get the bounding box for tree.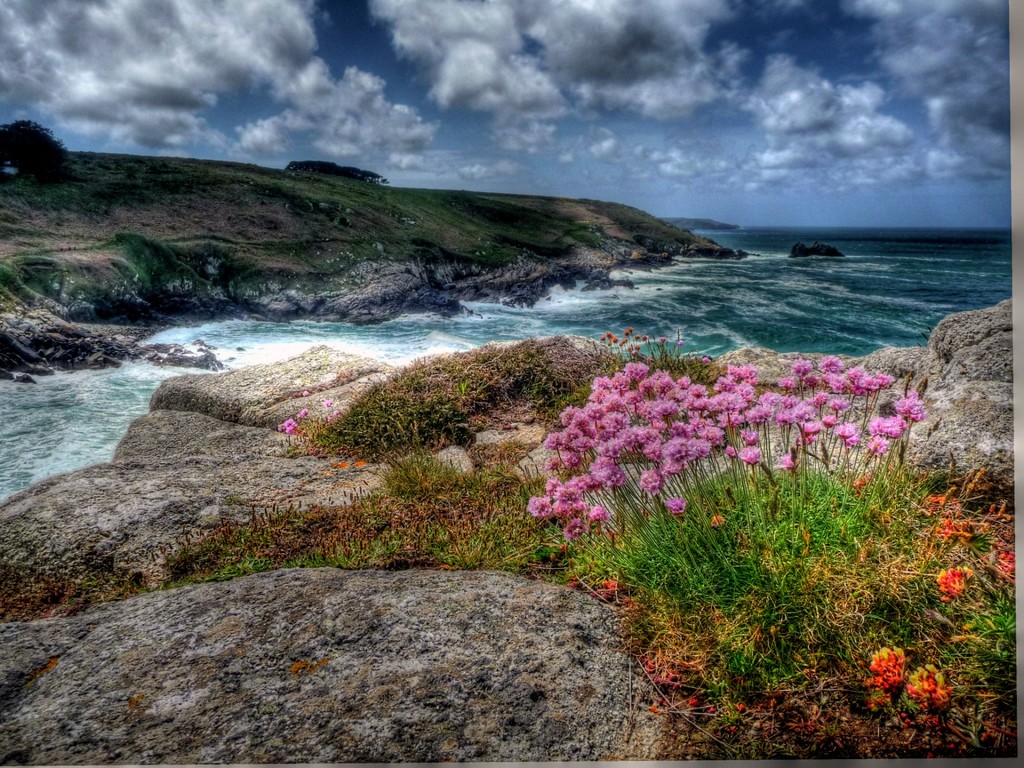
{"x1": 0, "y1": 116, "x2": 72, "y2": 182}.
